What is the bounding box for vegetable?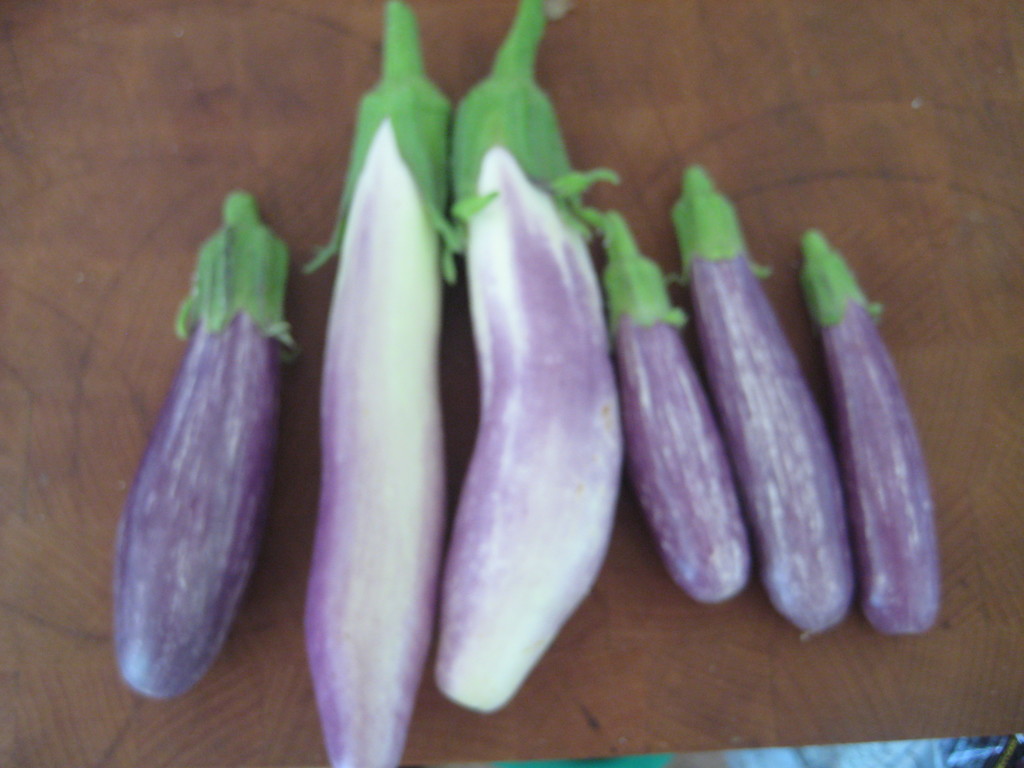
[x1=579, y1=203, x2=753, y2=606].
